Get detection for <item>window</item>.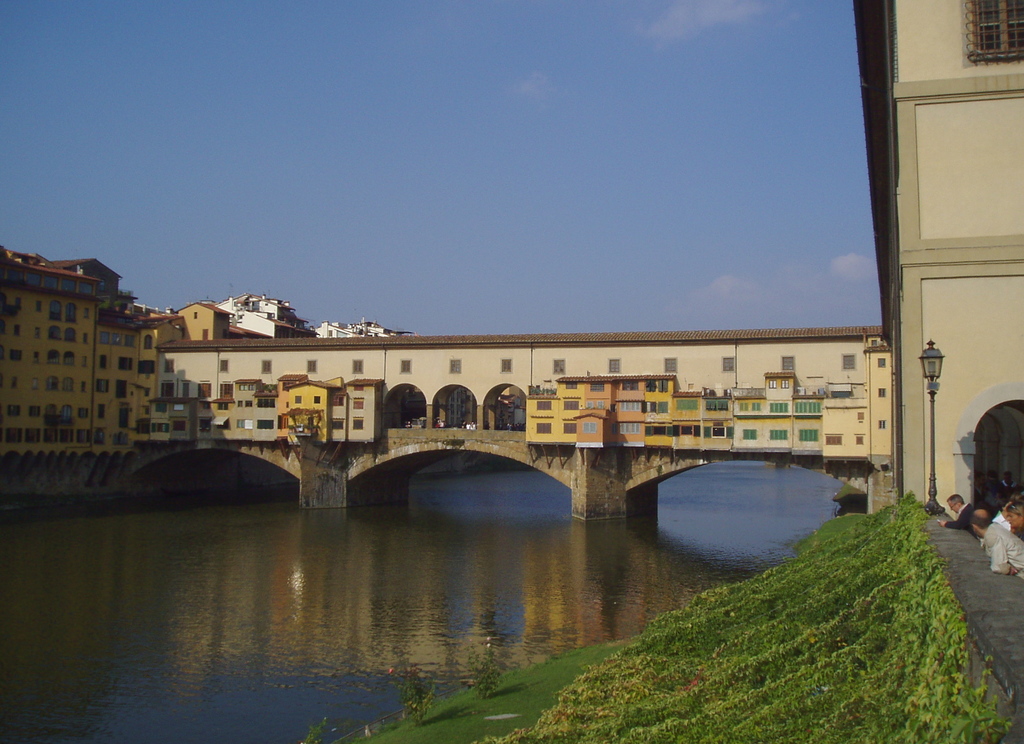
Detection: 45,302,59,325.
